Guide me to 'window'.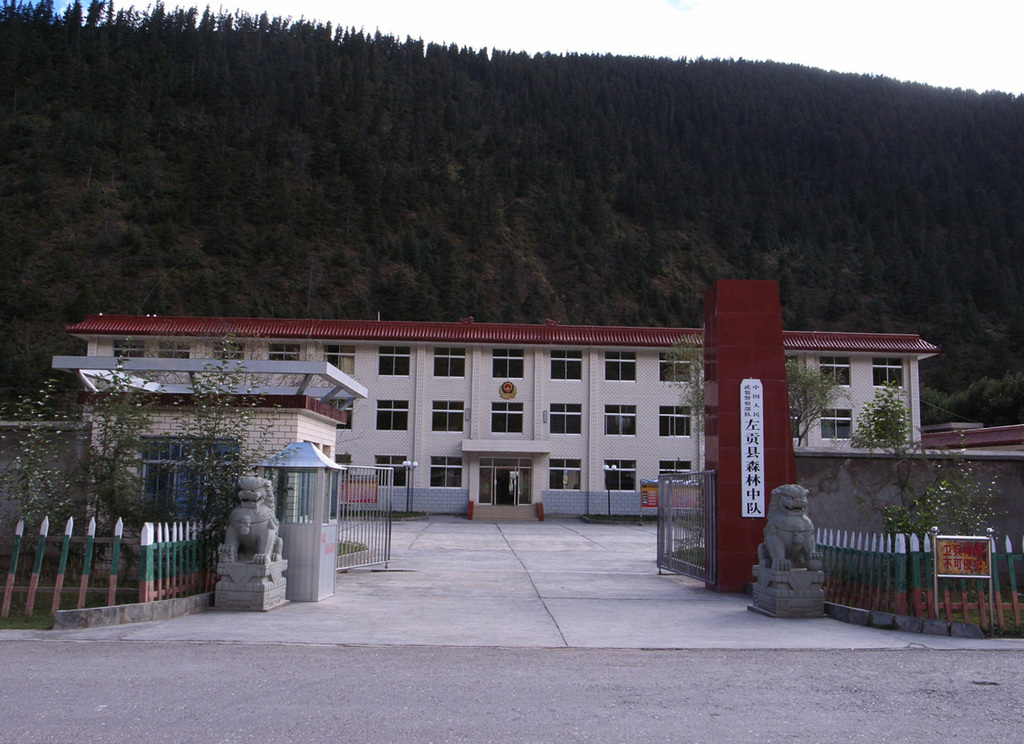
Guidance: <region>428, 458, 462, 489</region>.
